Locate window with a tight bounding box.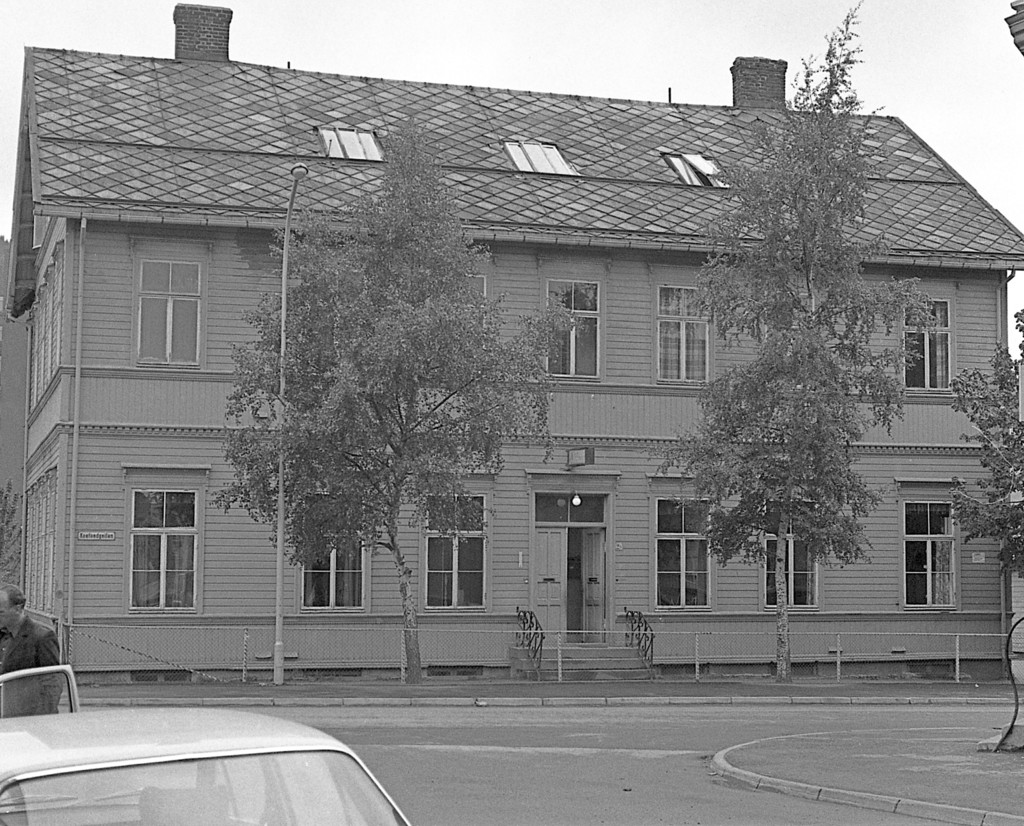
l=121, t=244, r=213, b=386.
